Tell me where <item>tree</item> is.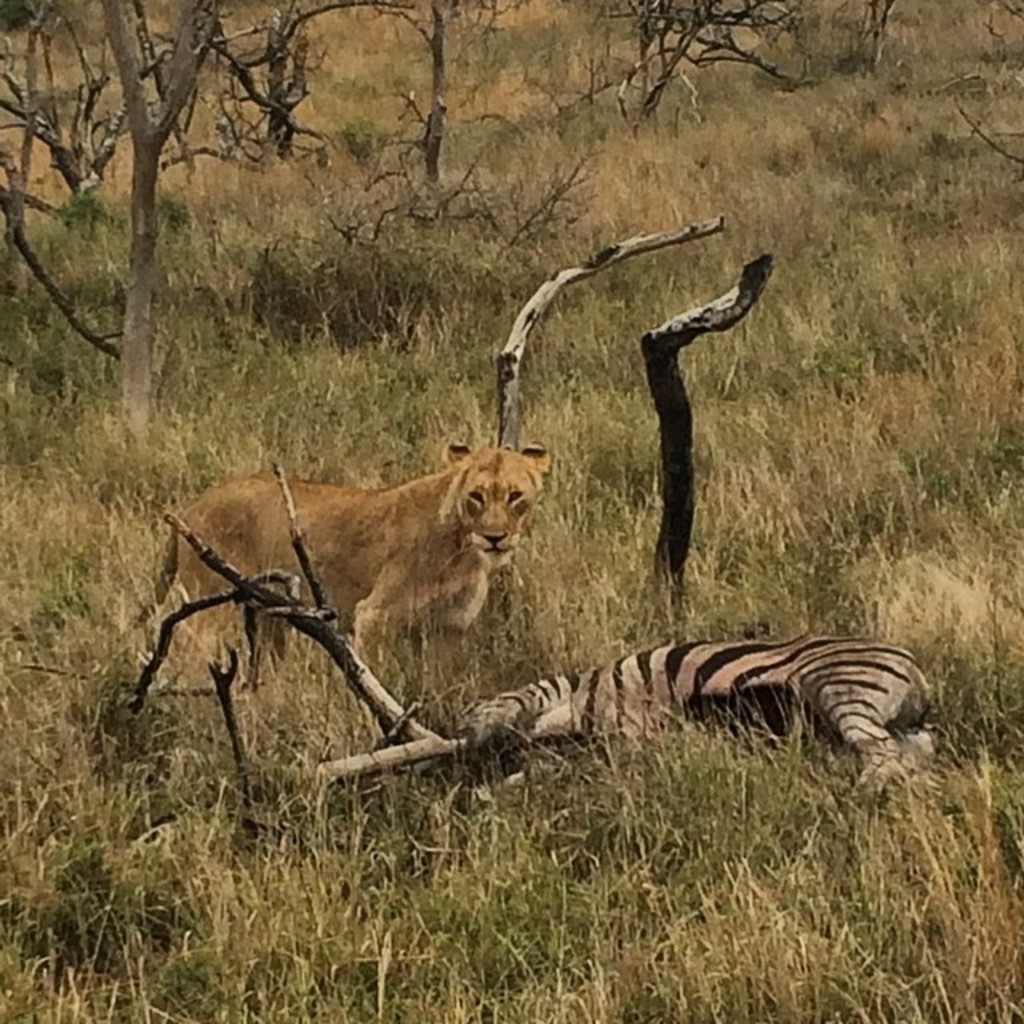
<item>tree</item> is at detection(0, 0, 894, 442).
